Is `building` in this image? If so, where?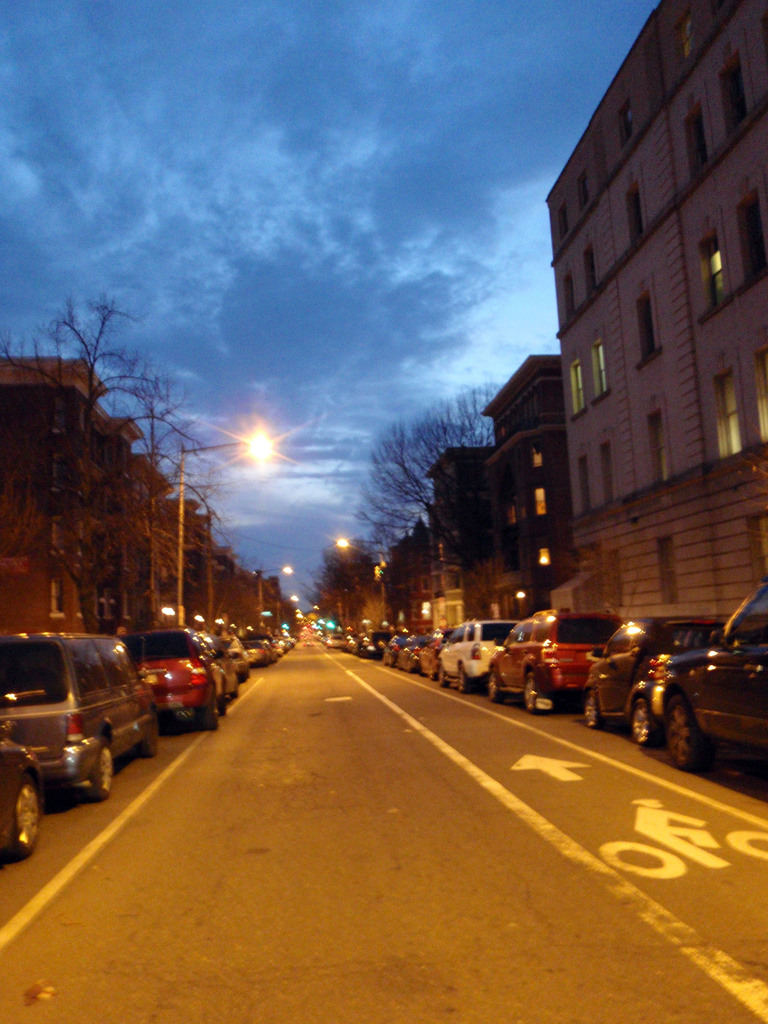
Yes, at pyautogui.locateOnScreen(320, 0, 767, 634).
